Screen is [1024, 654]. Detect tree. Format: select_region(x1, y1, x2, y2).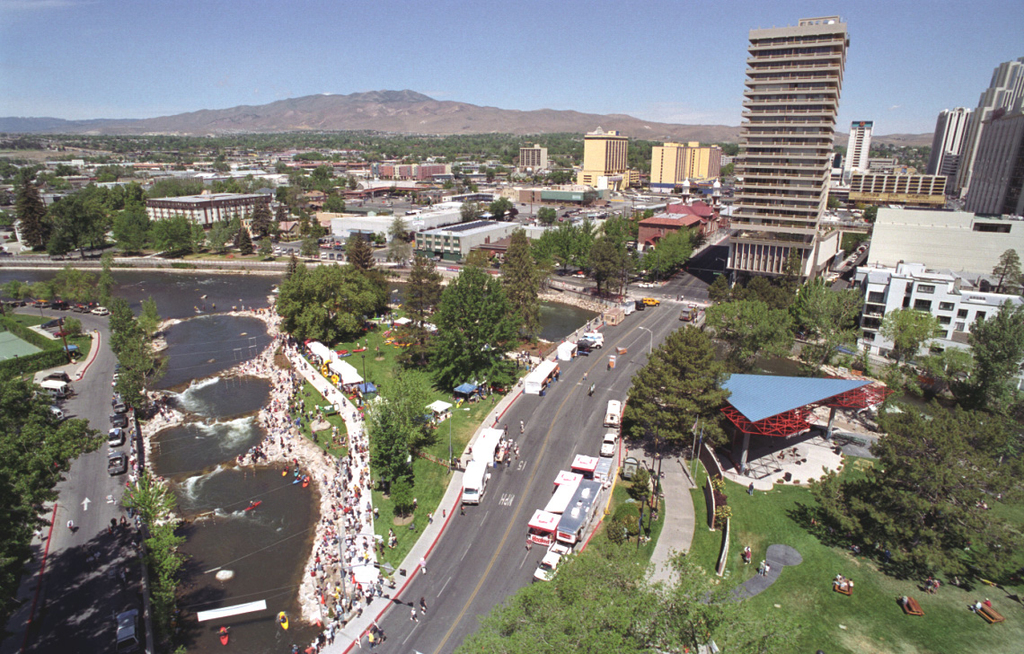
select_region(108, 523, 182, 591).
